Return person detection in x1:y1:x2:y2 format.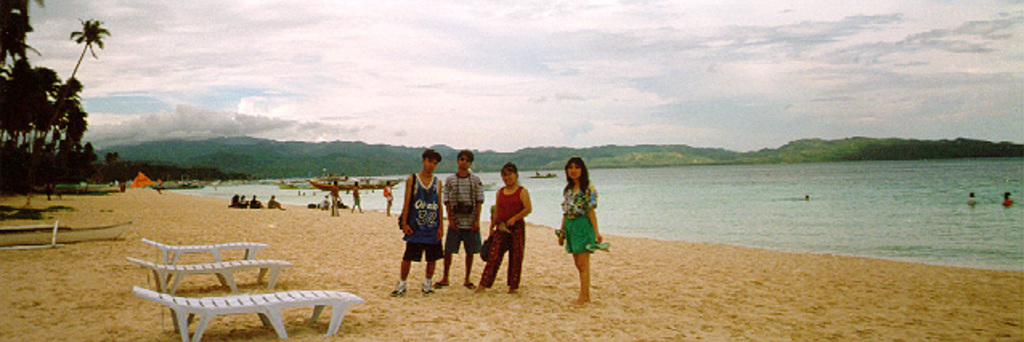
472:161:530:294.
